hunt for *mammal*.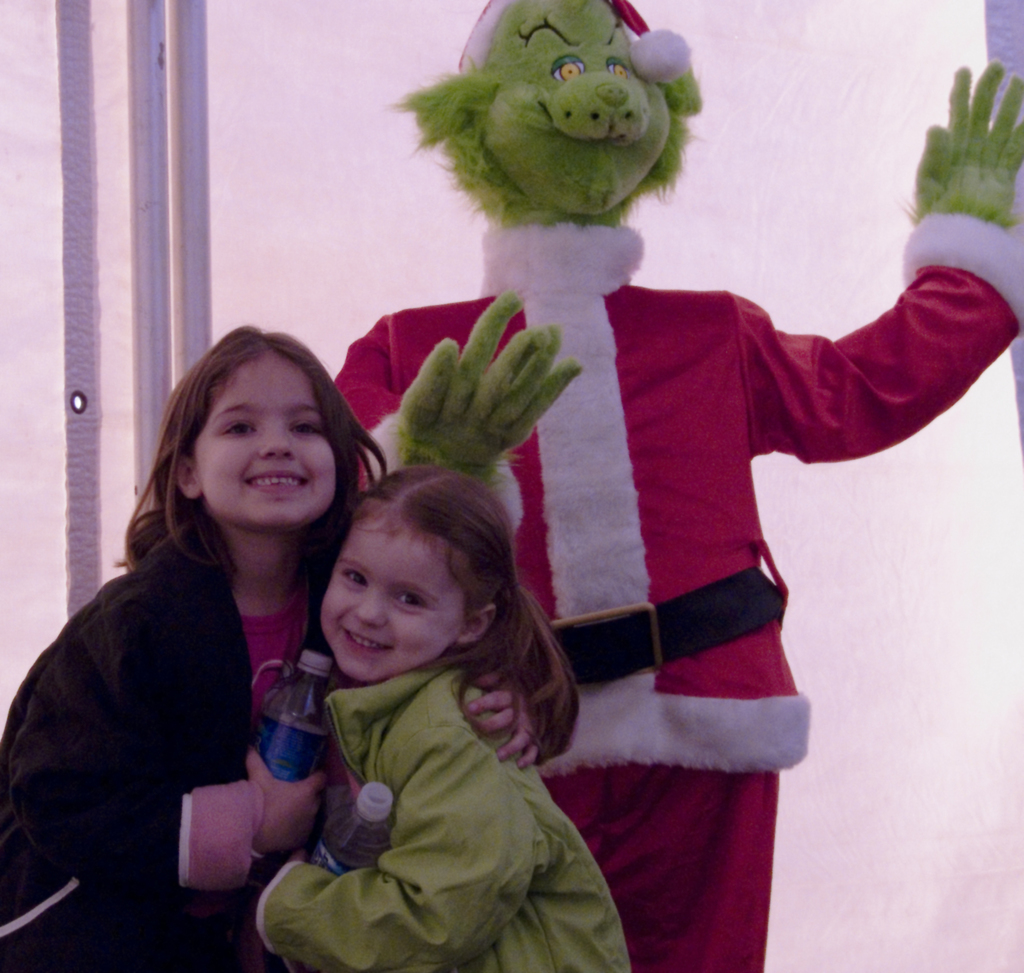
Hunted down at locate(328, 0, 1023, 972).
